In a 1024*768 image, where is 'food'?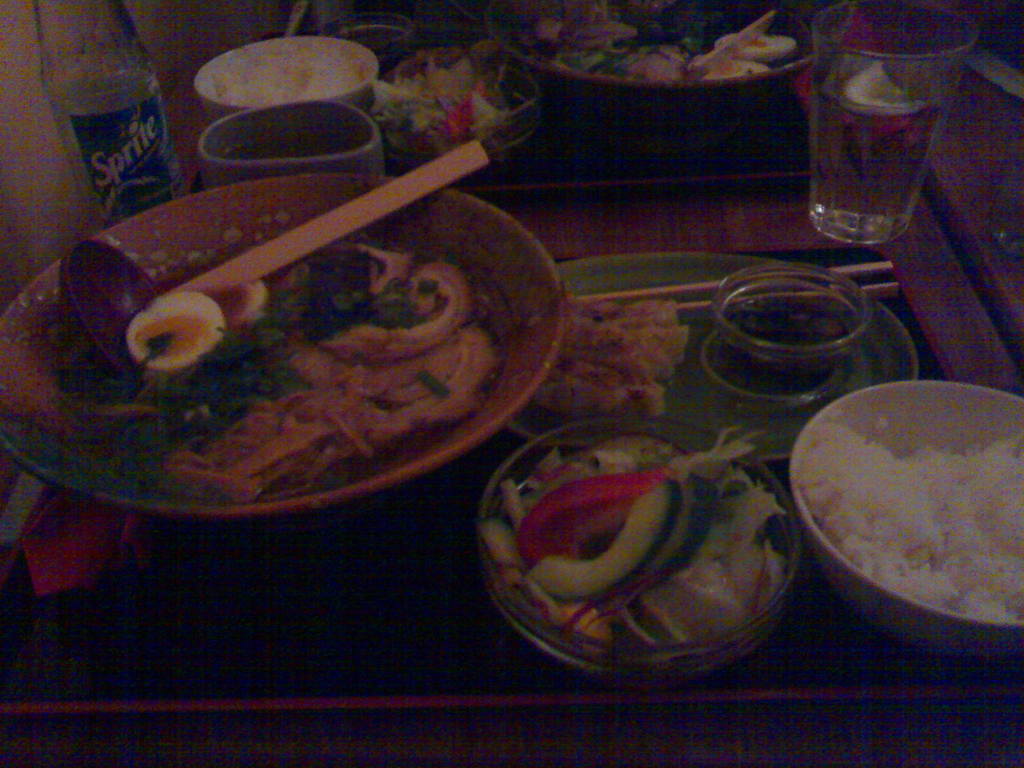
<box>531,287,689,431</box>.
